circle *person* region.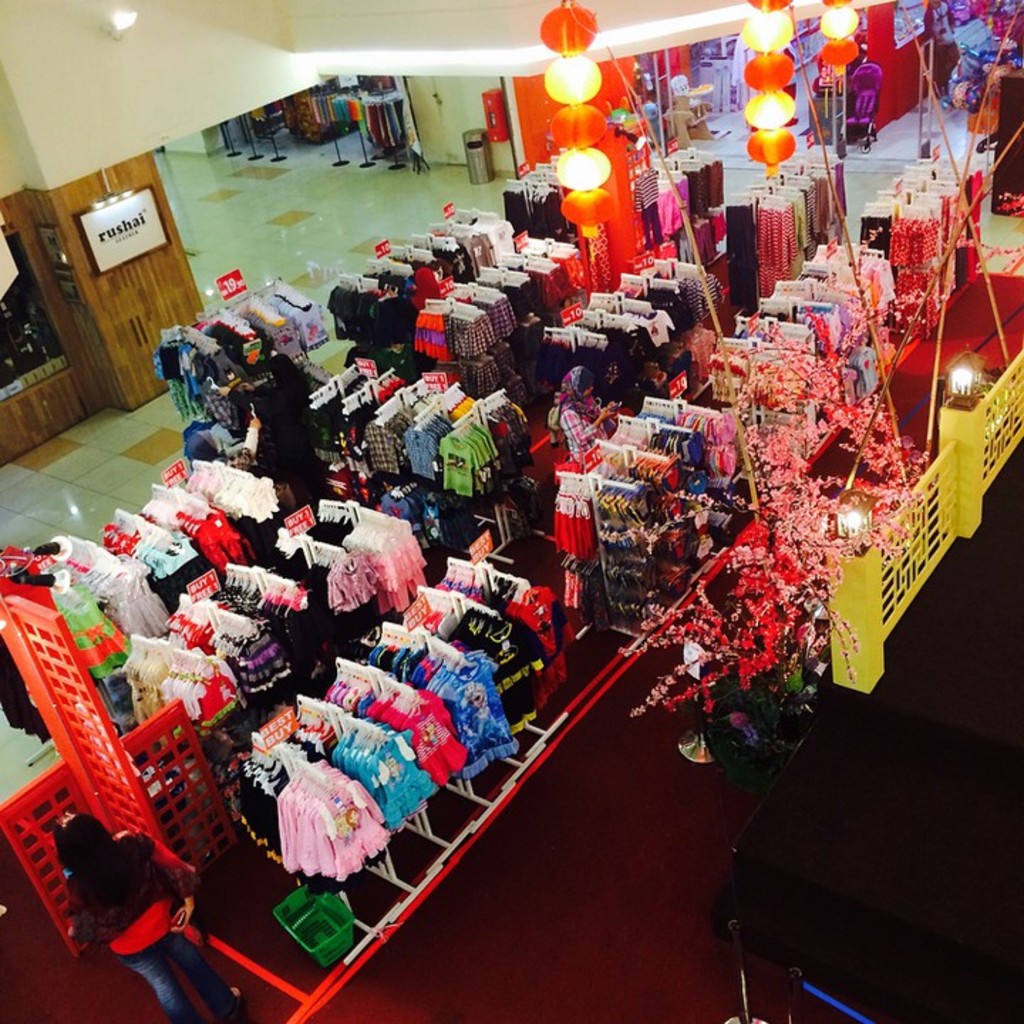
Region: (67, 811, 246, 1023).
